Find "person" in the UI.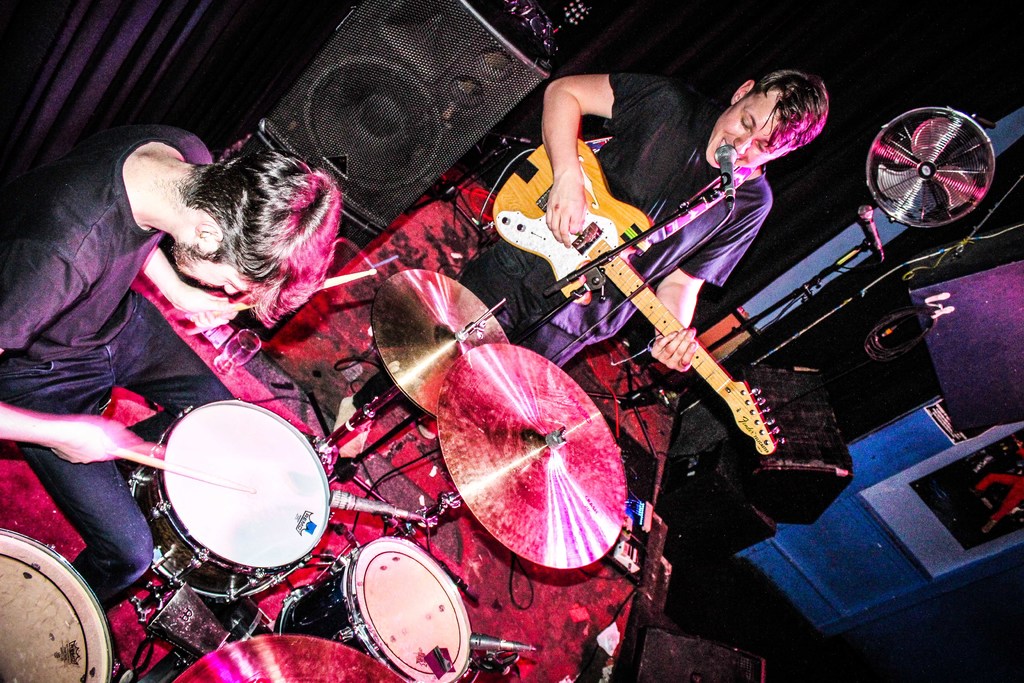
UI element at [20,107,355,547].
